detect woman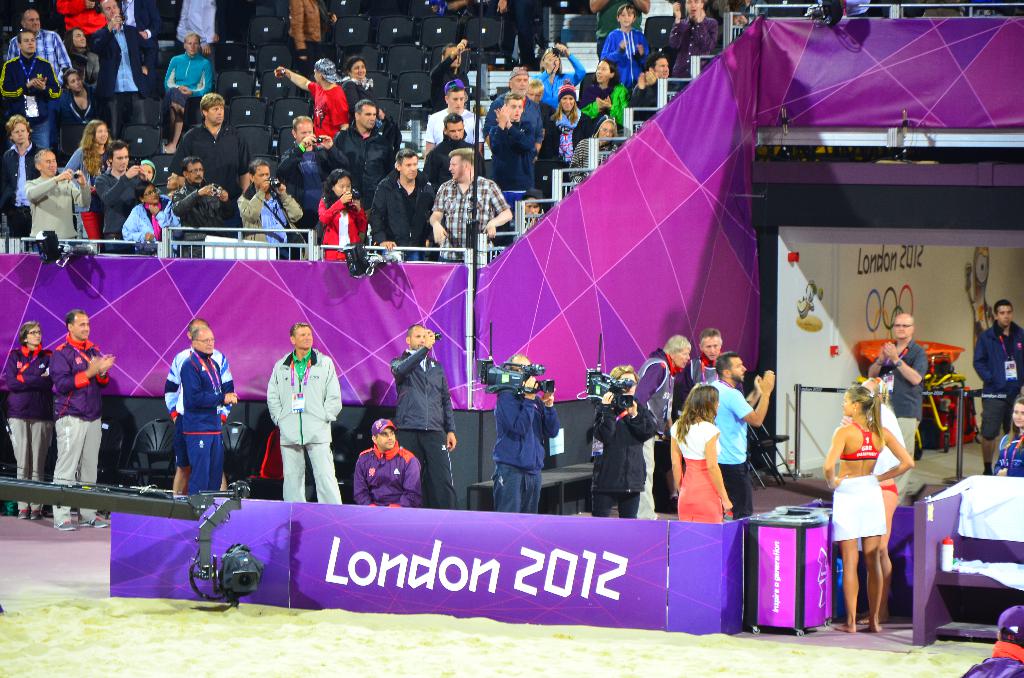
[0, 115, 47, 244]
